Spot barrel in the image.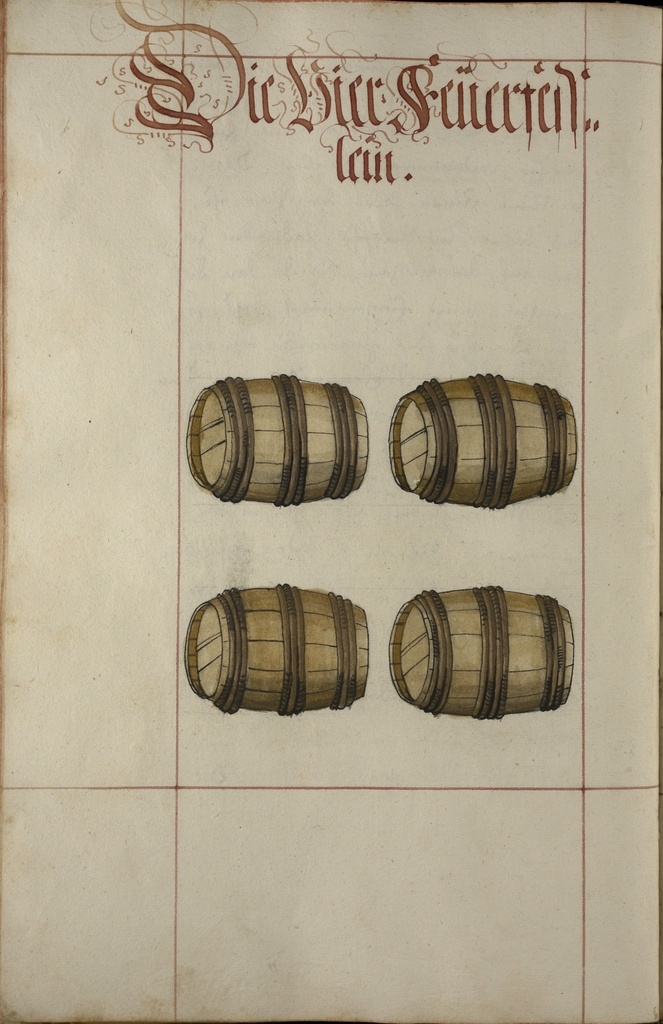
barrel found at <region>389, 582, 575, 715</region>.
